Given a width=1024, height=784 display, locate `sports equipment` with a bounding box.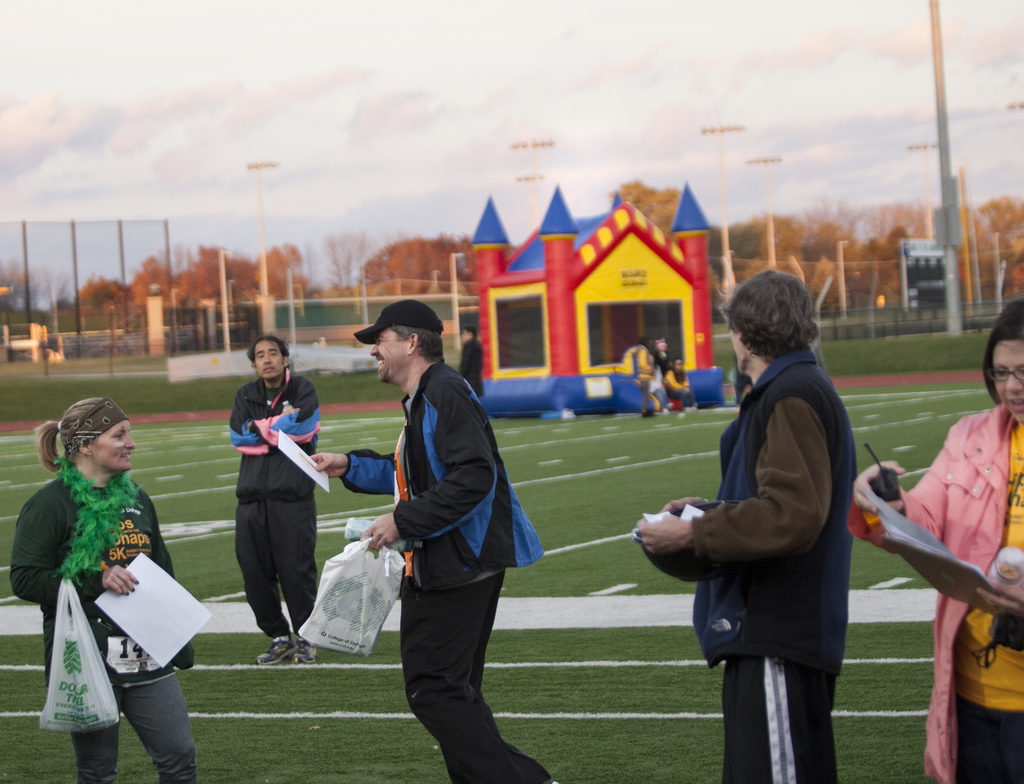
Located: bbox(254, 636, 296, 670).
